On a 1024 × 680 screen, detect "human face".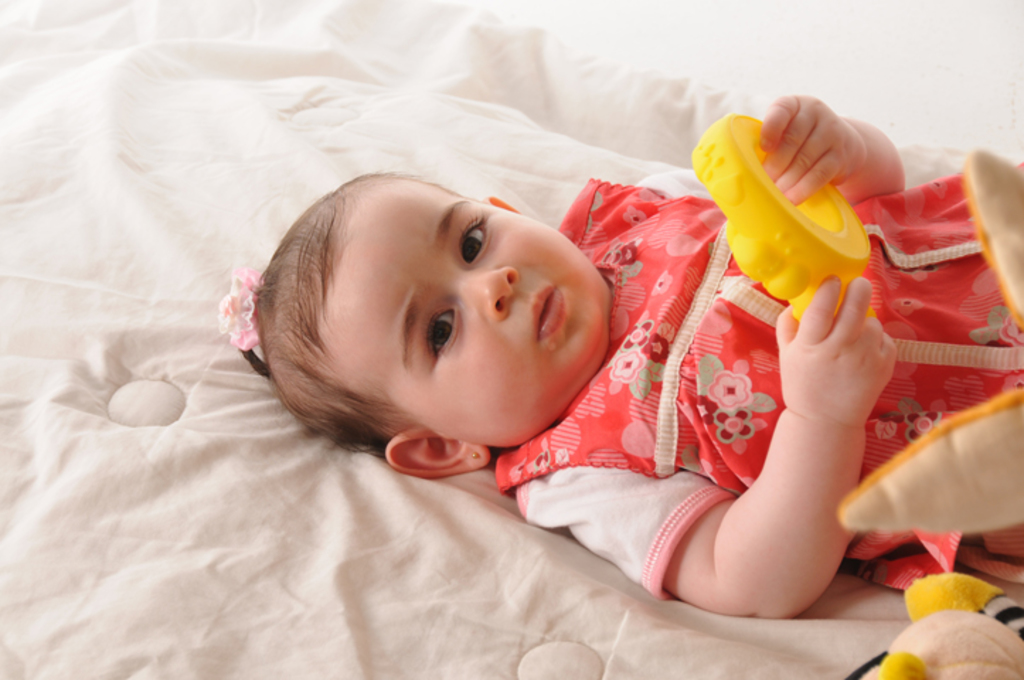
[left=322, top=183, right=612, bottom=449].
